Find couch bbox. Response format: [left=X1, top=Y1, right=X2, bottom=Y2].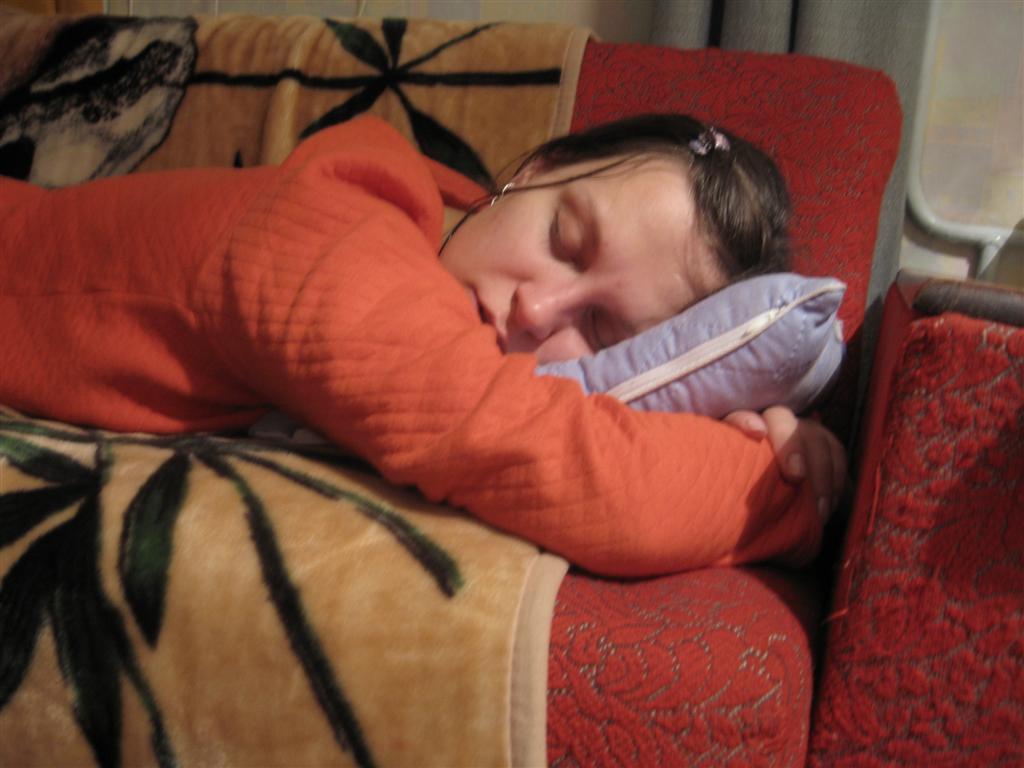
[left=50, top=12, right=962, bottom=762].
